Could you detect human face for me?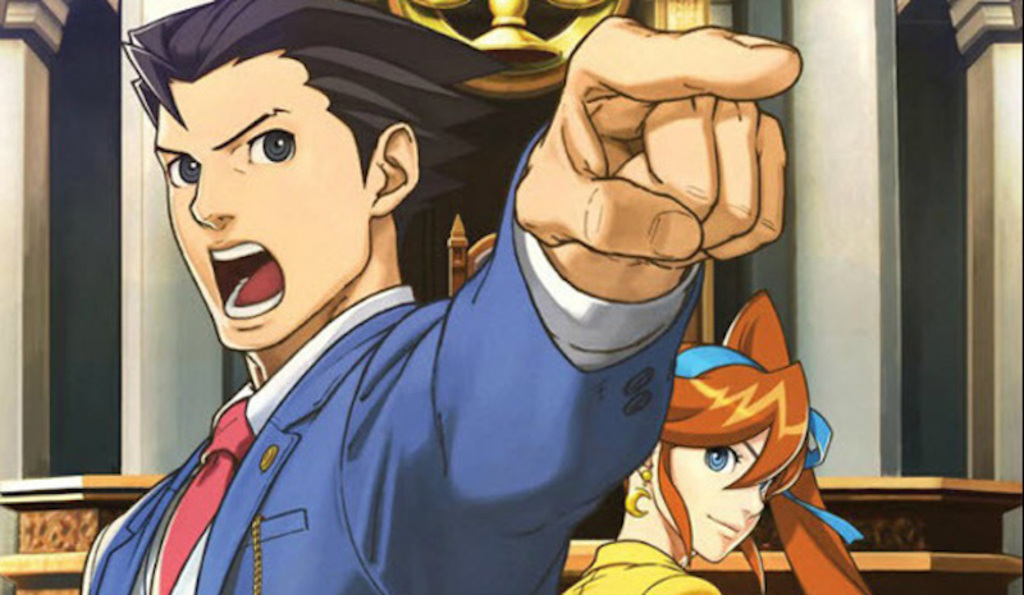
Detection result: bbox(652, 429, 782, 558).
